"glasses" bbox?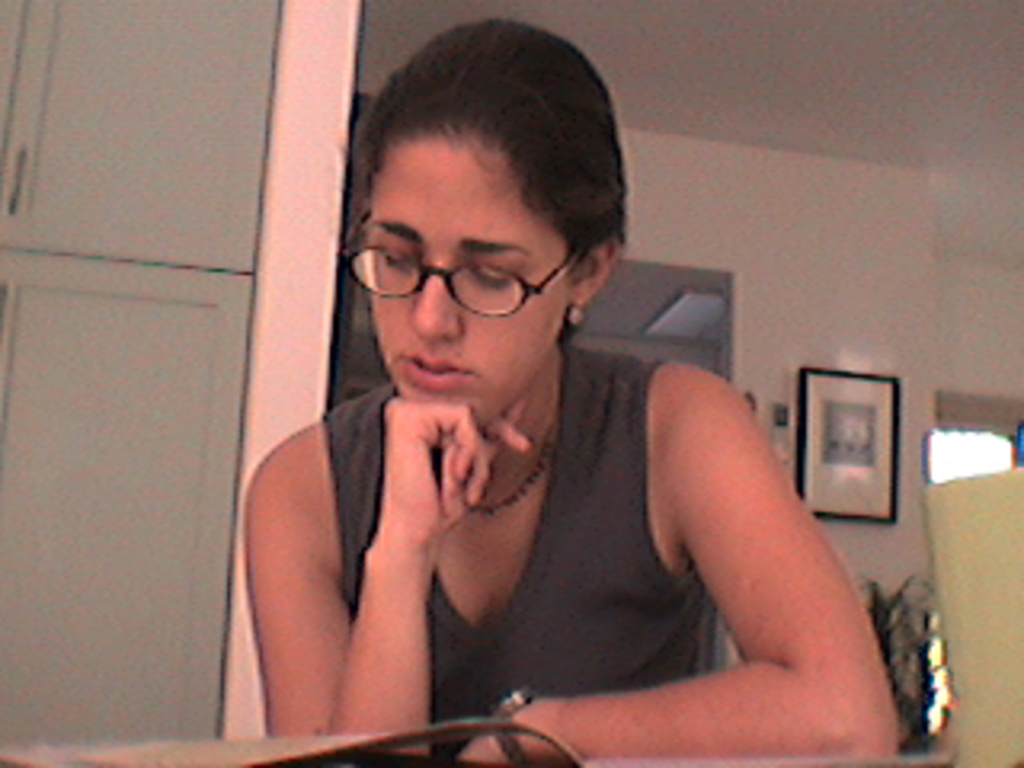
339,211,592,323
